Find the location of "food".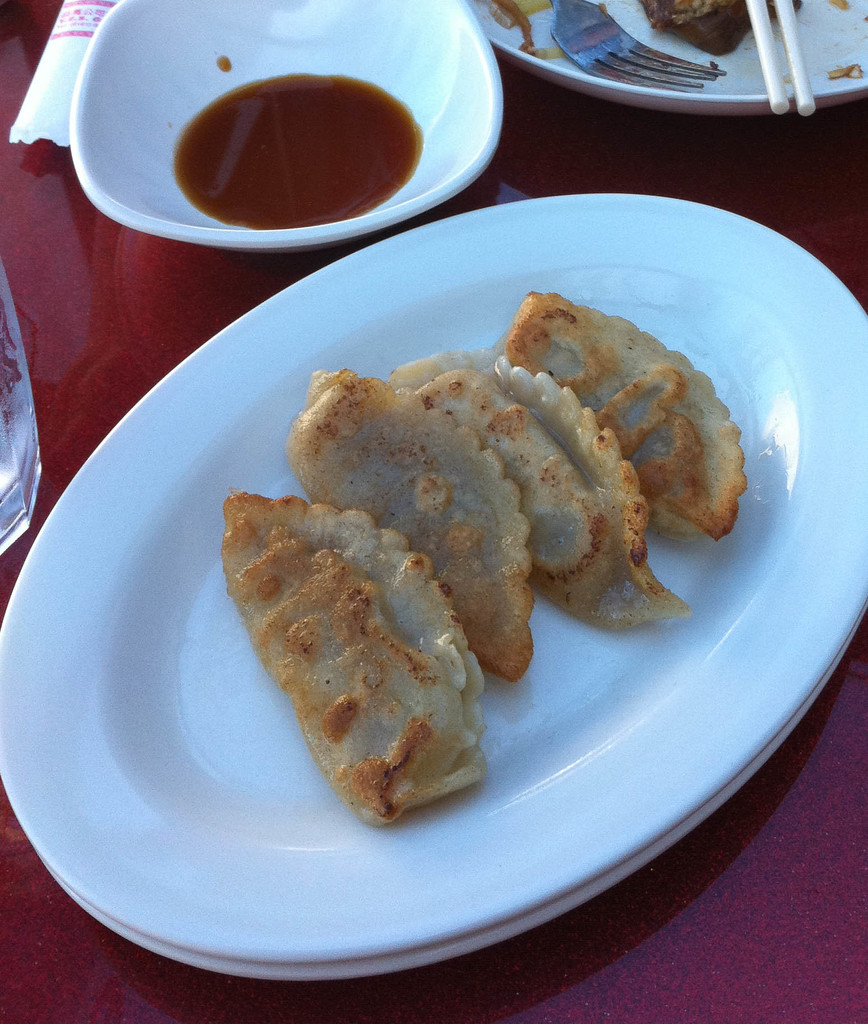
Location: region(388, 350, 699, 636).
